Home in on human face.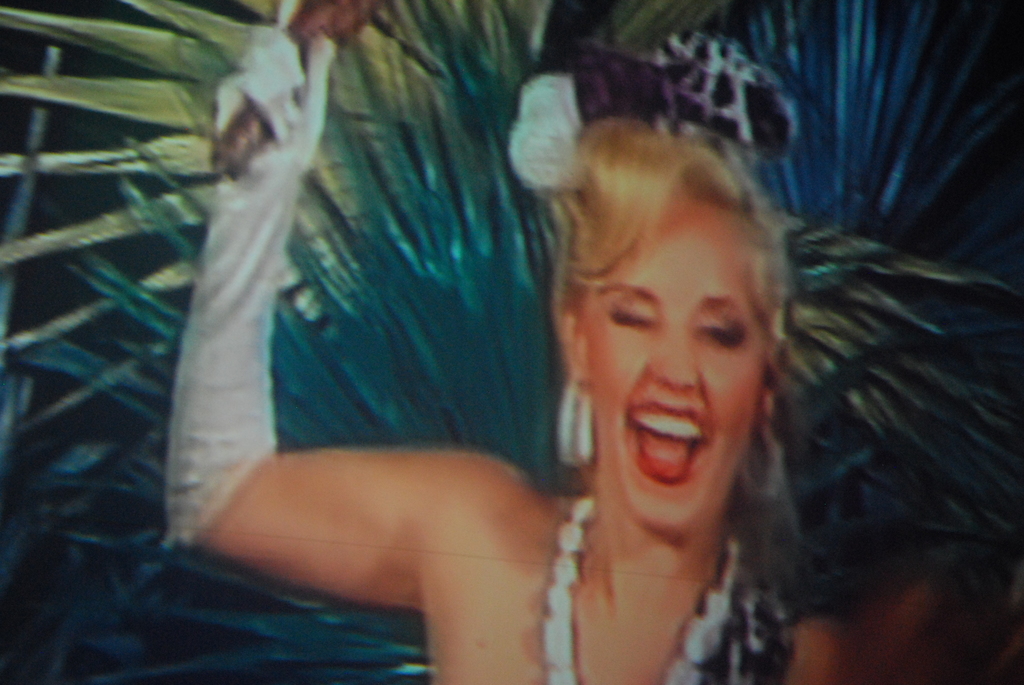
Homed in at rect(583, 198, 764, 534).
